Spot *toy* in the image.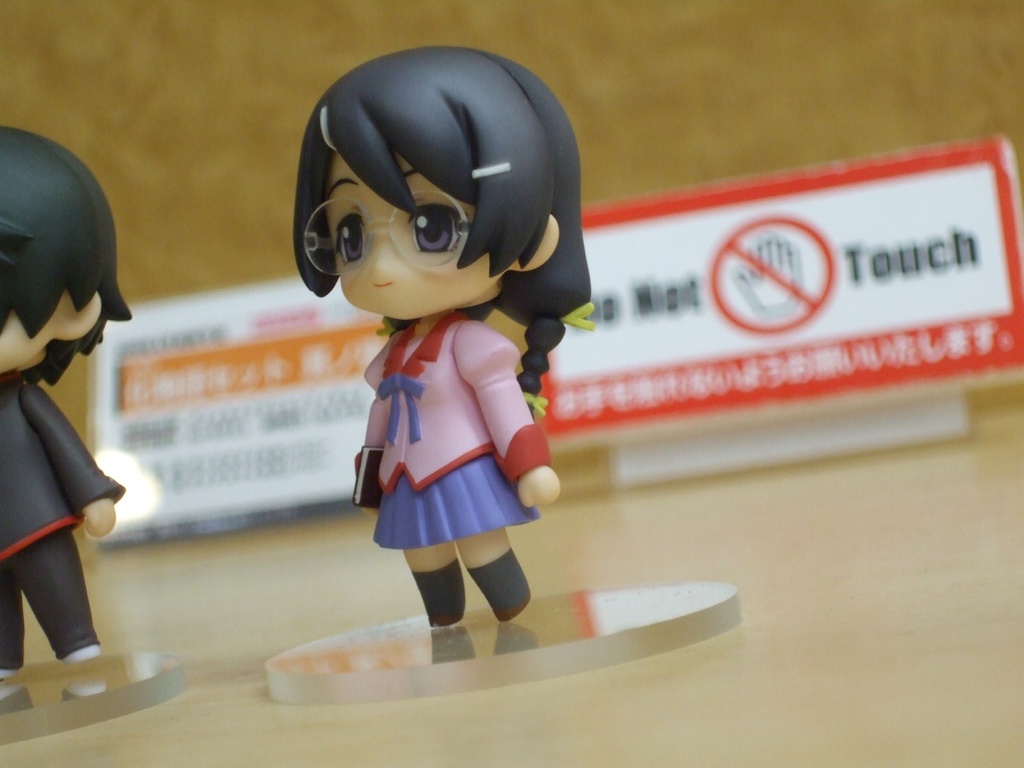
*toy* found at [left=0, top=124, right=133, bottom=676].
